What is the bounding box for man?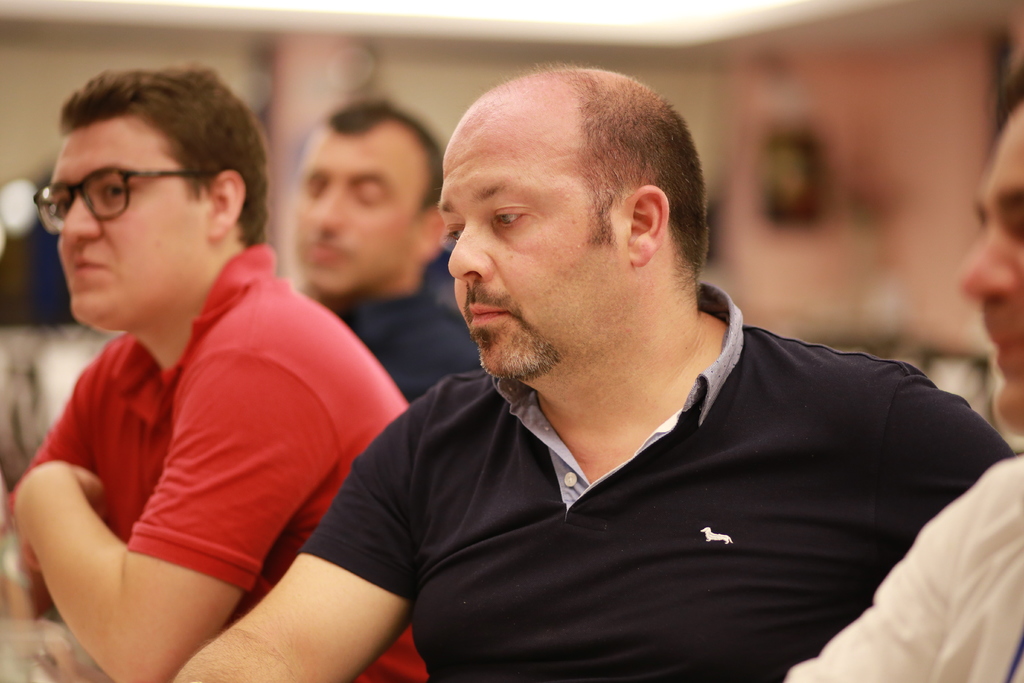
[left=170, top=53, right=1015, bottom=682].
